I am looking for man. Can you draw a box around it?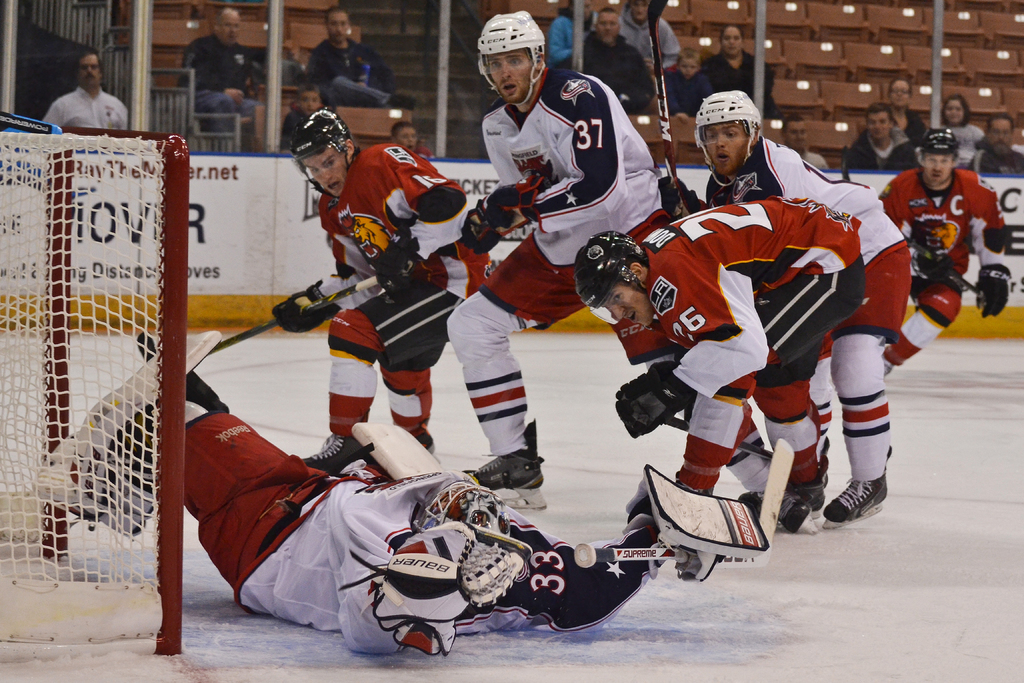
Sure, the bounding box is [x1=976, y1=115, x2=1023, y2=173].
